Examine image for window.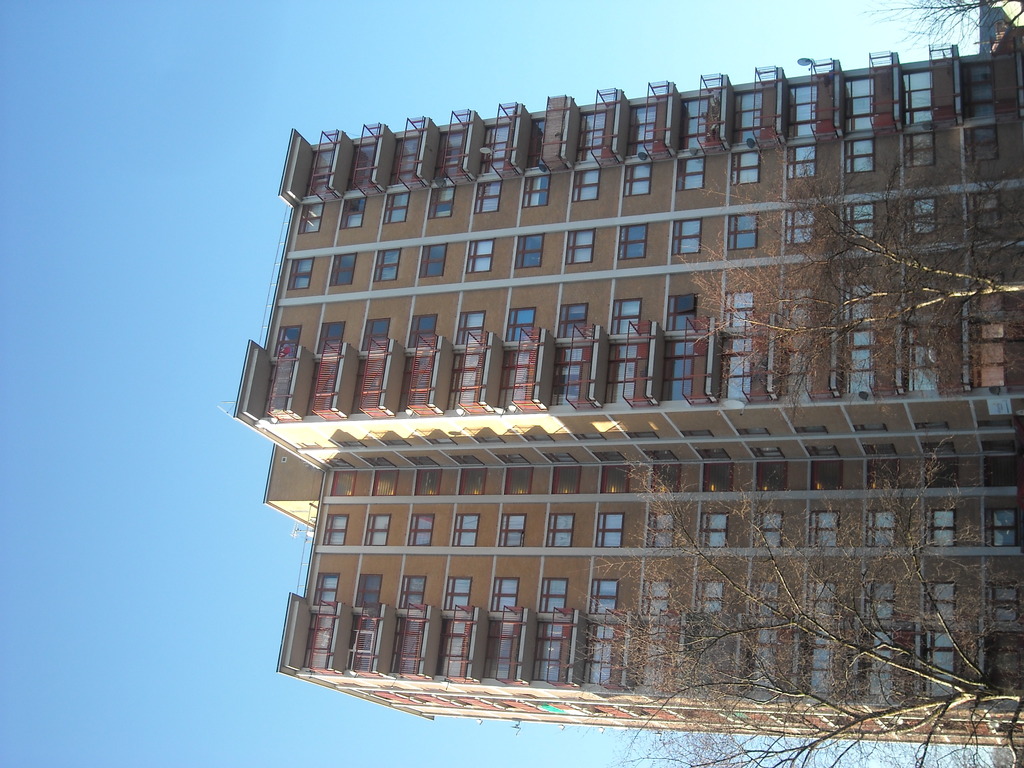
Examination result: <region>616, 221, 649, 261</region>.
